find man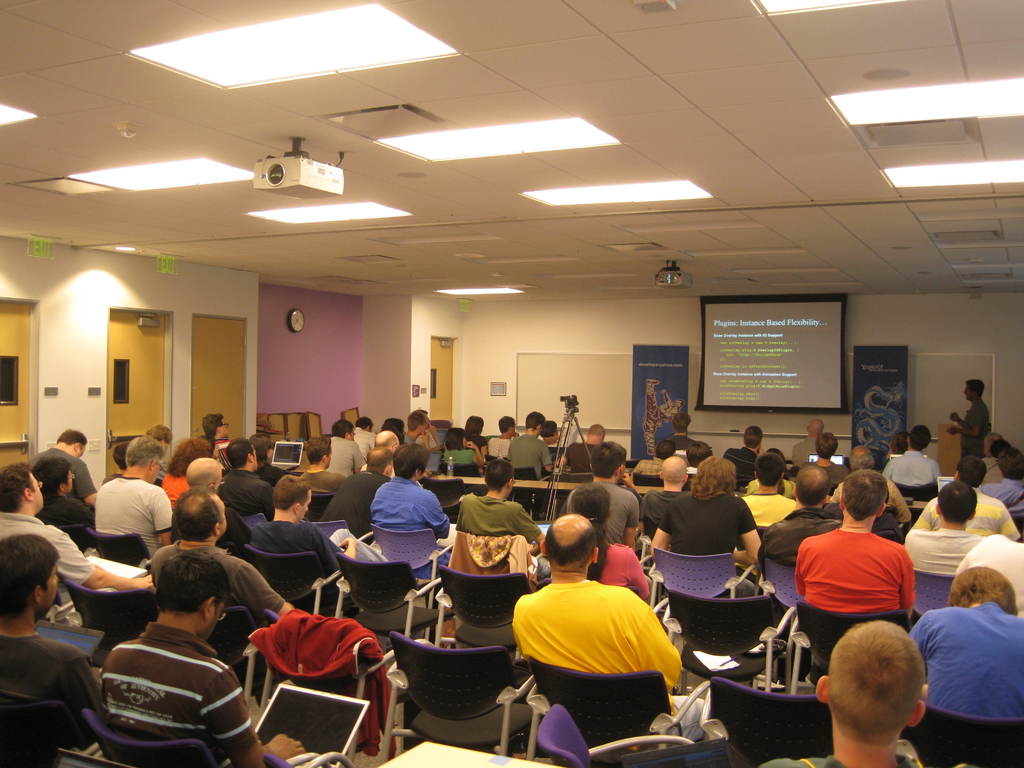
detection(486, 413, 521, 458)
